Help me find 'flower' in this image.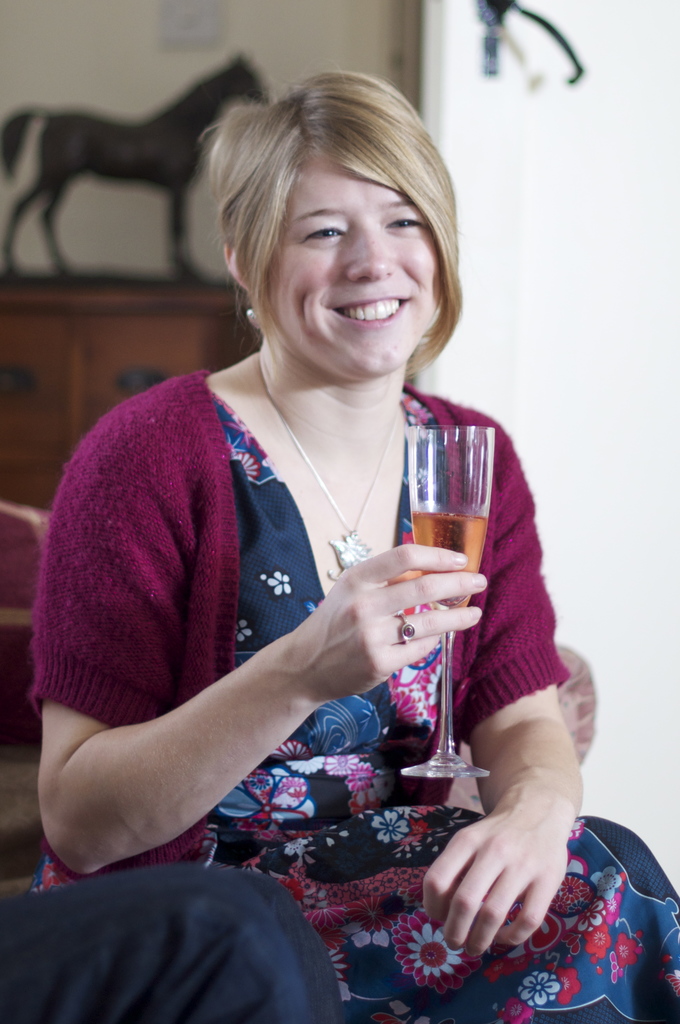
Found it: [392, 930, 467, 1007].
